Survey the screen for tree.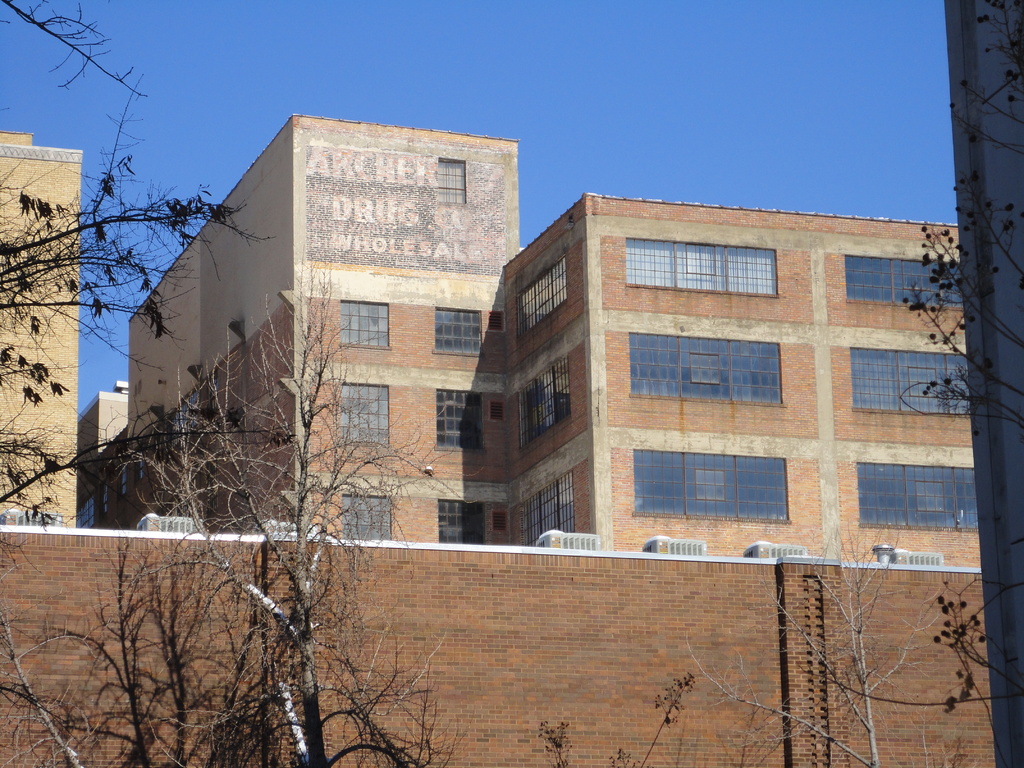
Survey found: locate(0, 72, 294, 557).
